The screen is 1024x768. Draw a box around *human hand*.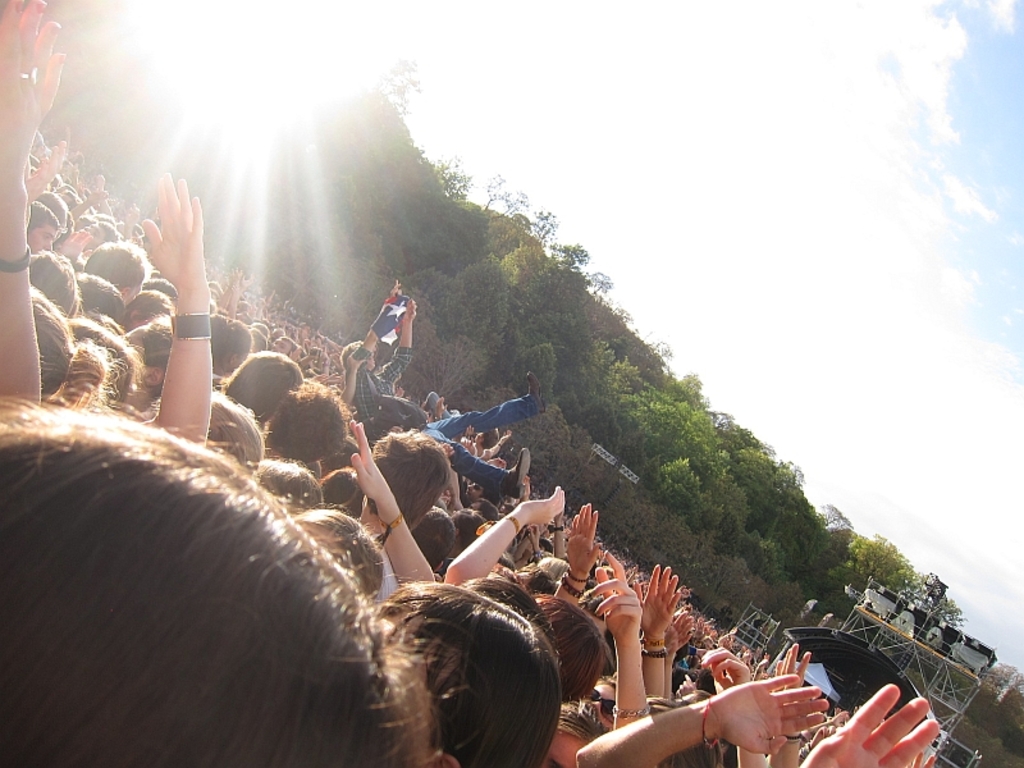
[left=55, top=225, right=93, bottom=262].
